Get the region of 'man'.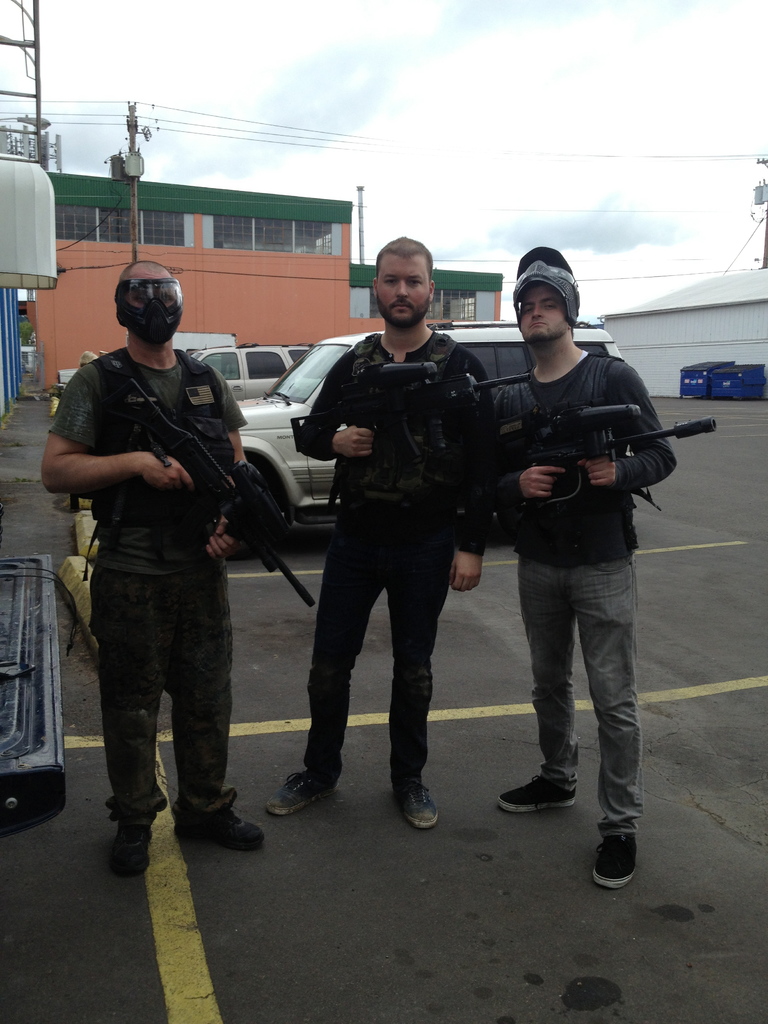
Rect(495, 245, 681, 889).
